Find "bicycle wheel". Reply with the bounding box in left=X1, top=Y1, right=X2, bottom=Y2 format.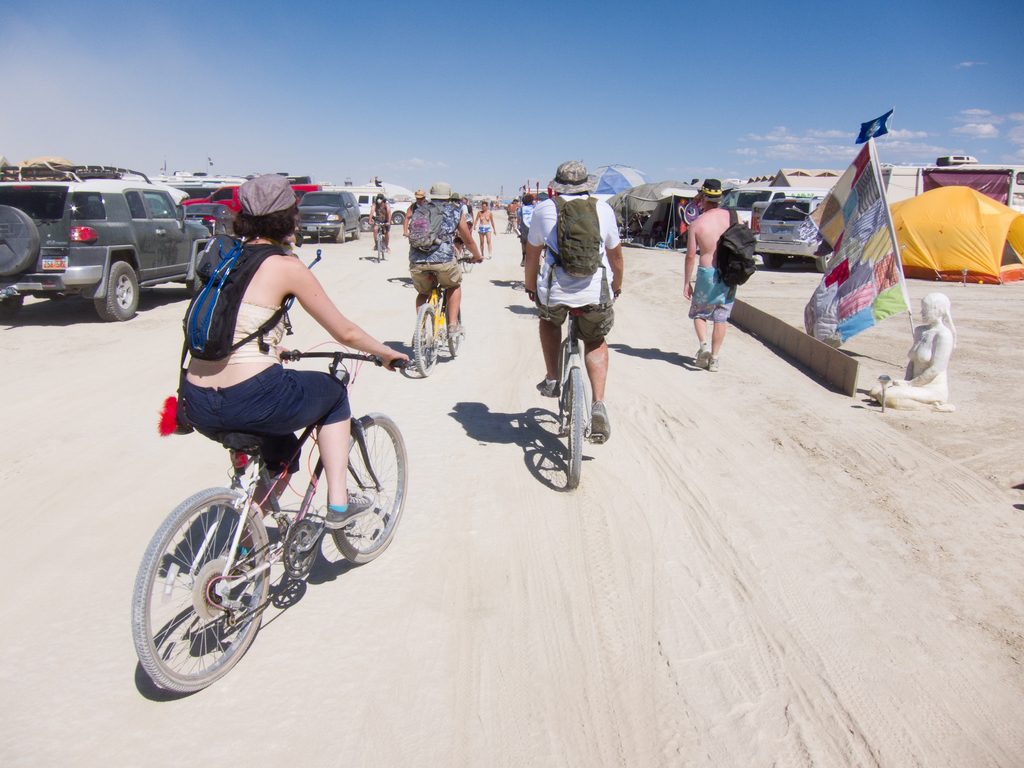
left=128, top=481, right=310, bottom=708.
